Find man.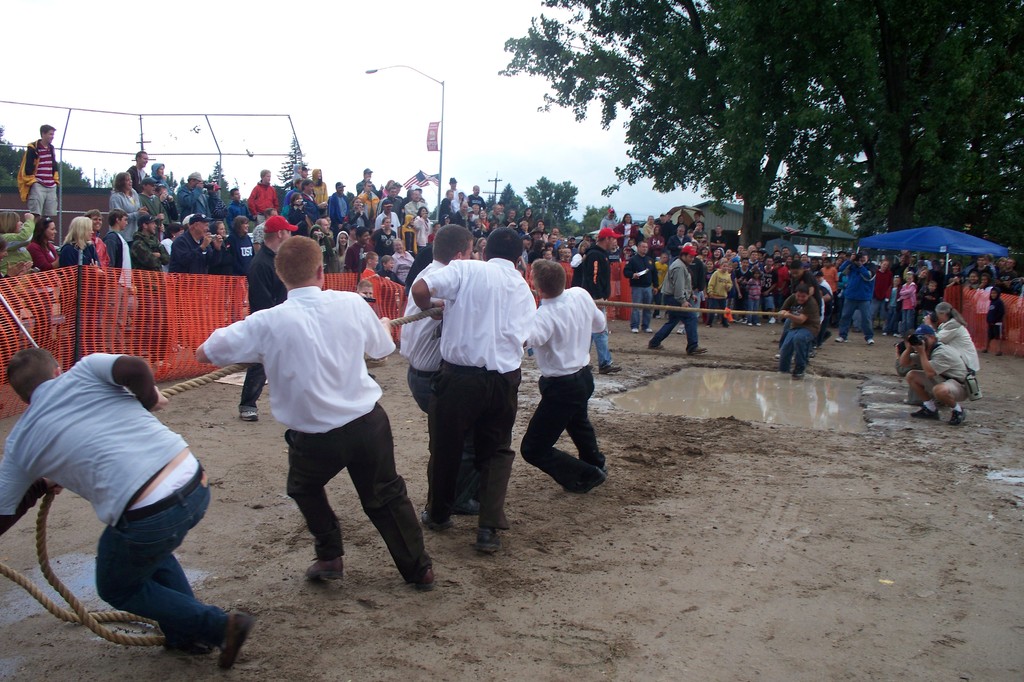
175/169/211/222.
